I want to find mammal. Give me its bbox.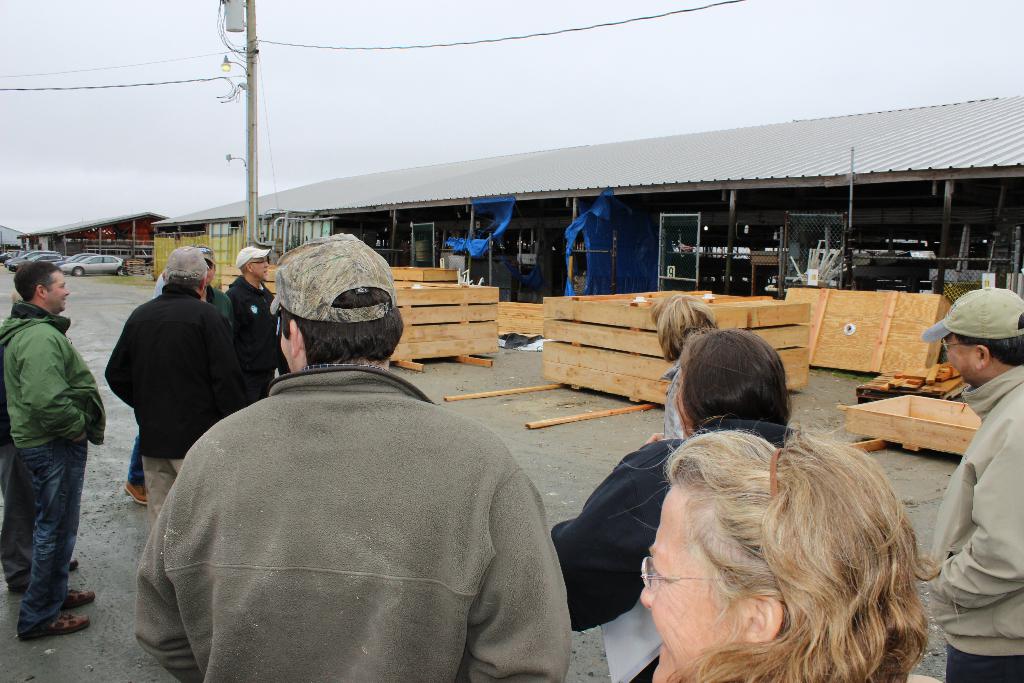
locate(223, 248, 282, 399).
